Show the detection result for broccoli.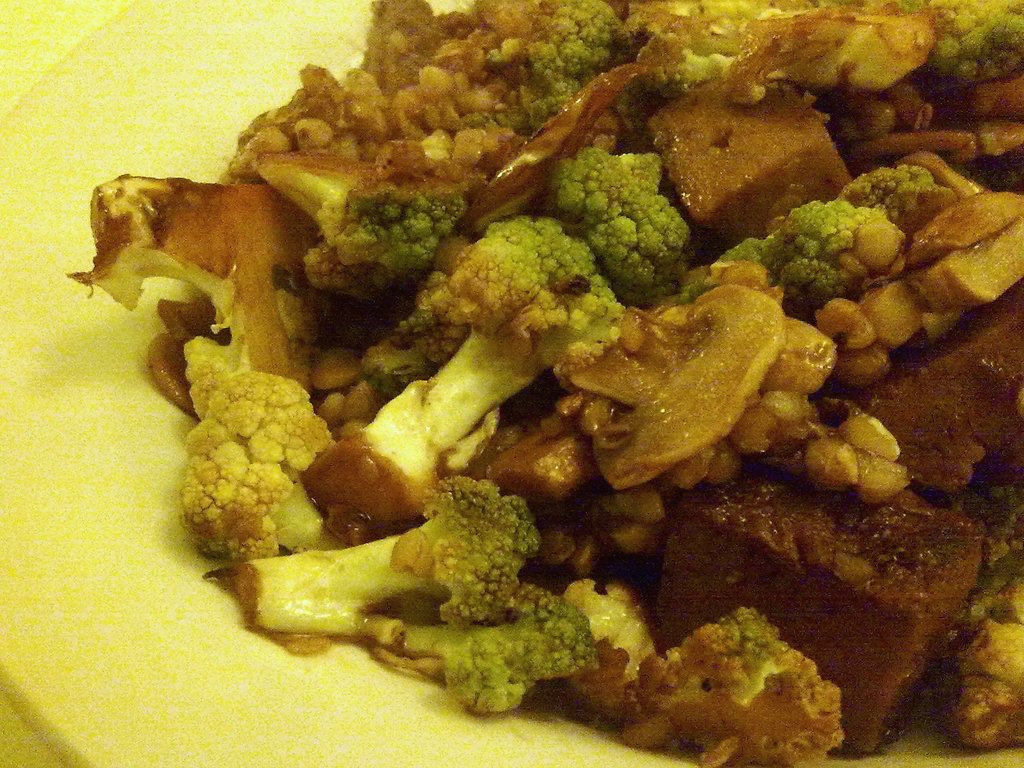
box=[227, 468, 598, 719].
